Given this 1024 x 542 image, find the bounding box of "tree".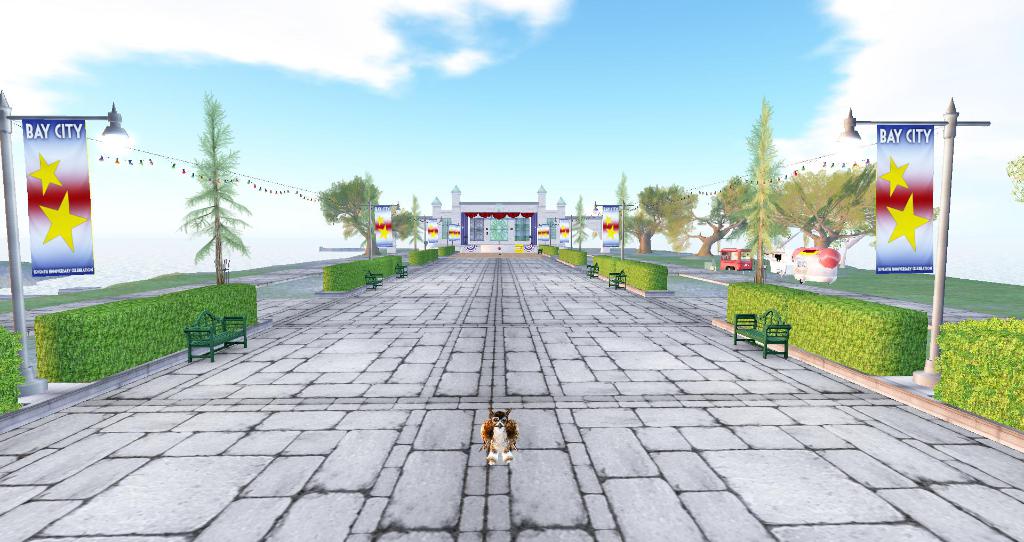
x1=394, y1=203, x2=417, y2=241.
